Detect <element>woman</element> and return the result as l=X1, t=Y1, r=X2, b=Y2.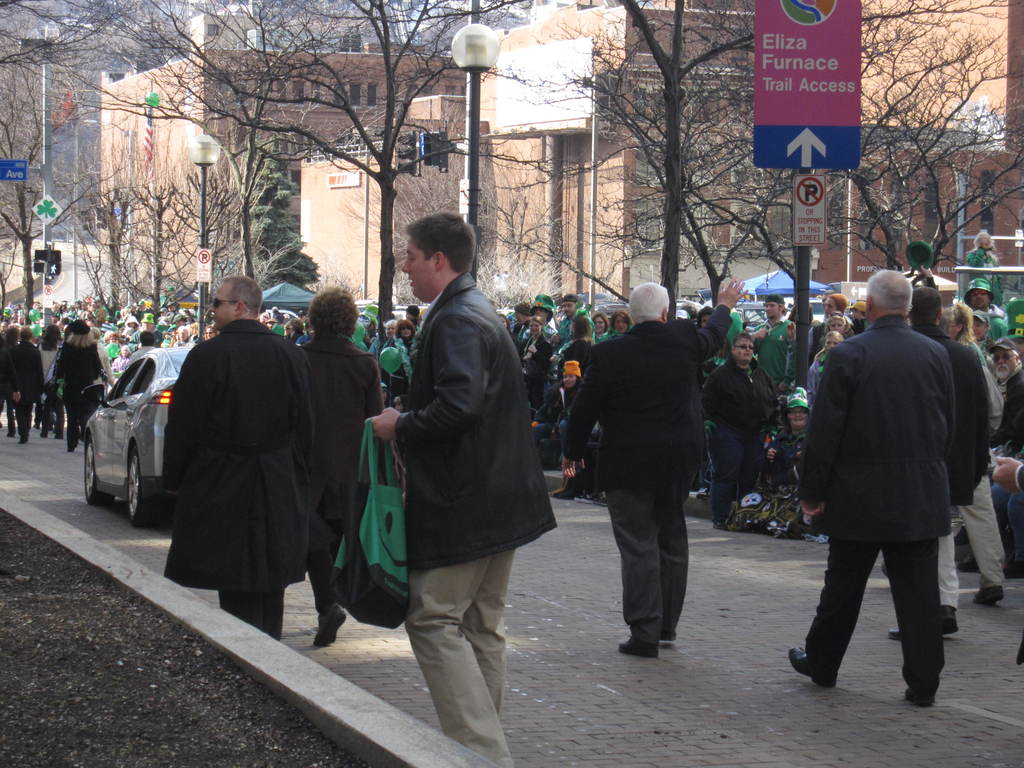
l=972, t=317, r=993, b=356.
